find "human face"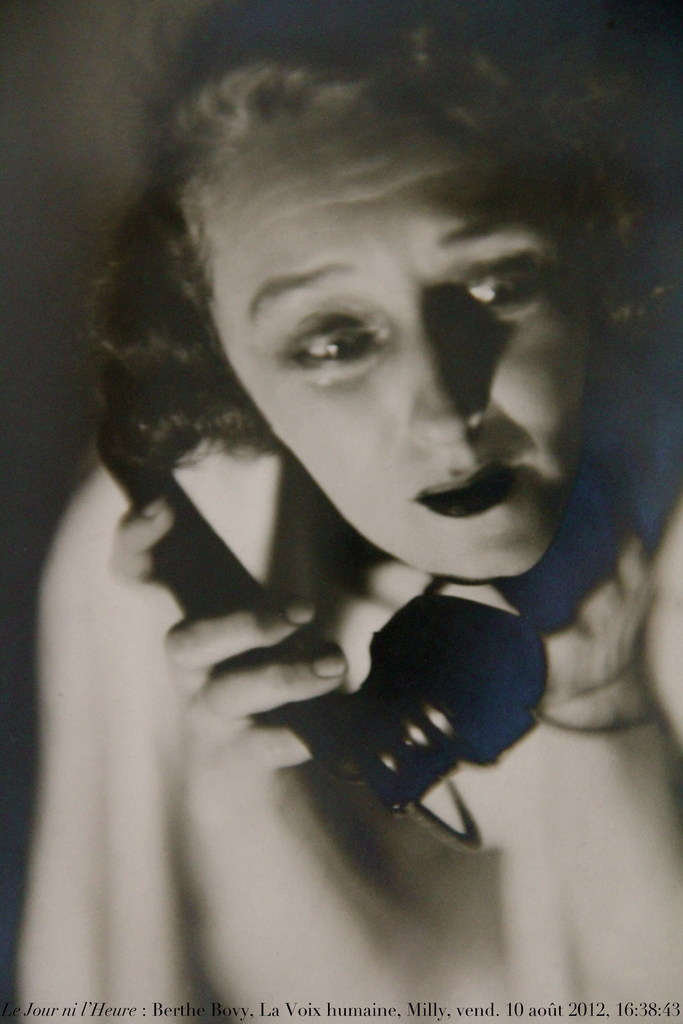
box(211, 92, 591, 584)
